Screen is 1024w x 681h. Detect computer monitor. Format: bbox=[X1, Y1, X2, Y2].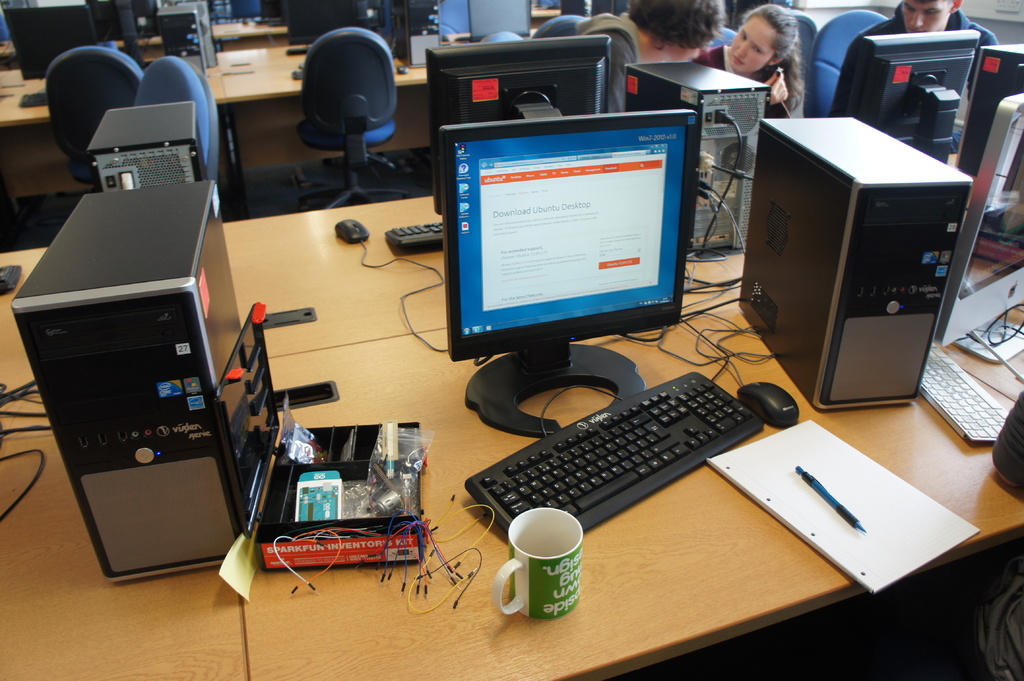
bbox=[283, 4, 372, 58].
